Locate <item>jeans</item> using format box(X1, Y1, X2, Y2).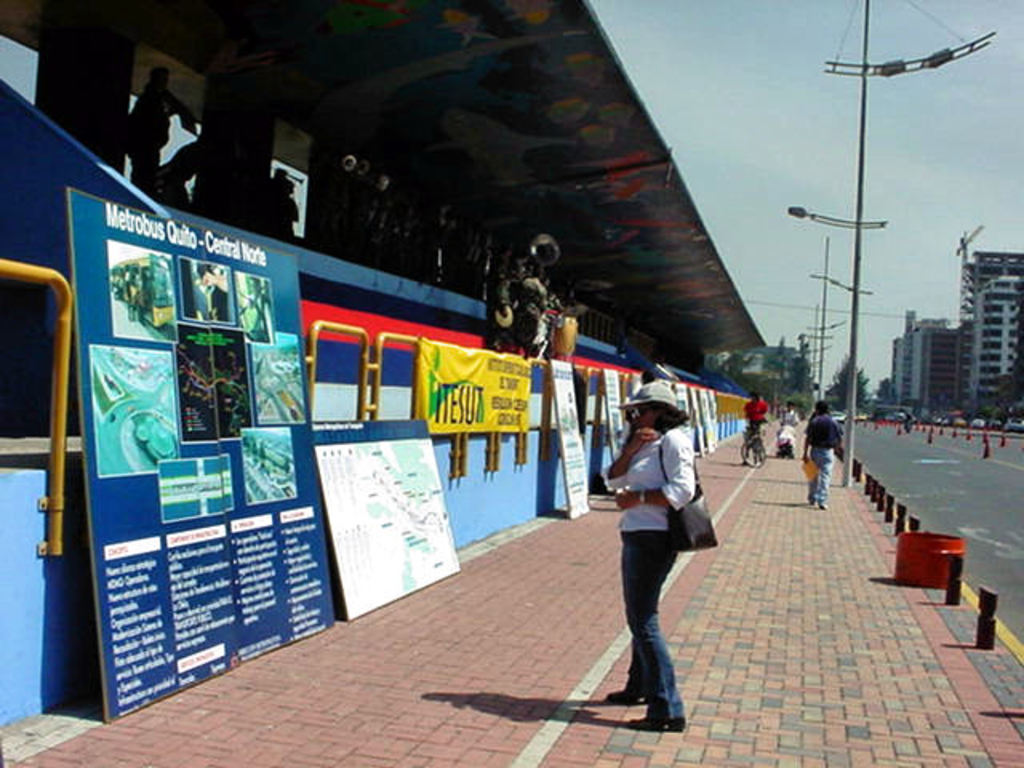
box(802, 446, 832, 501).
